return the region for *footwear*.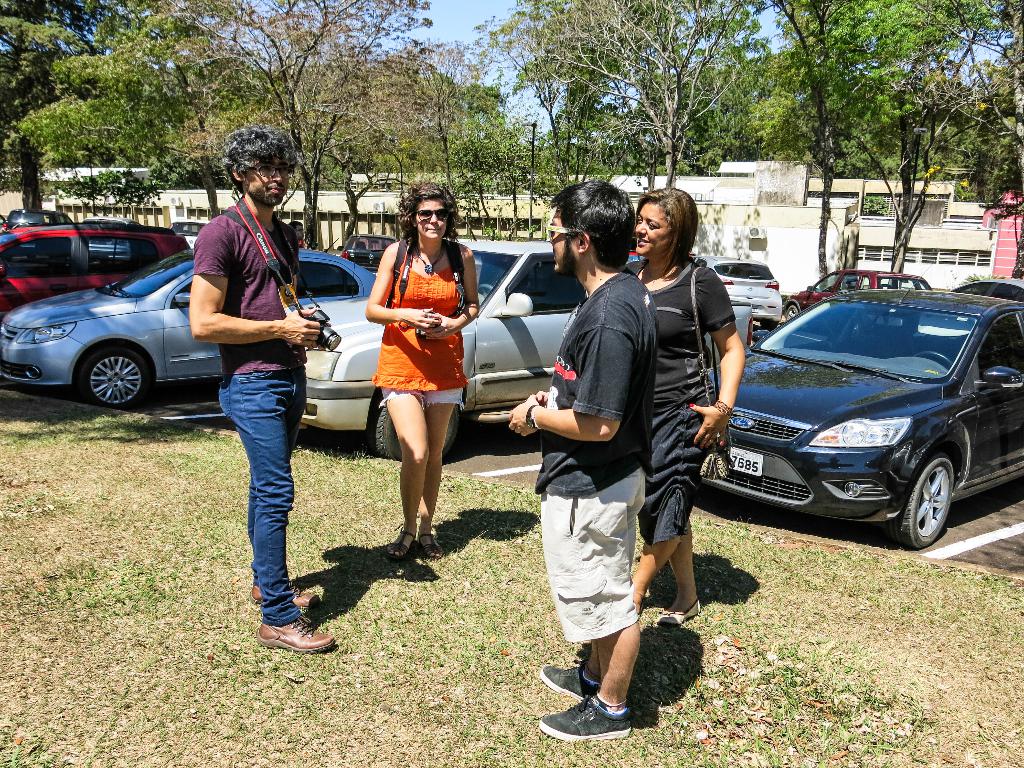
box(536, 651, 597, 701).
